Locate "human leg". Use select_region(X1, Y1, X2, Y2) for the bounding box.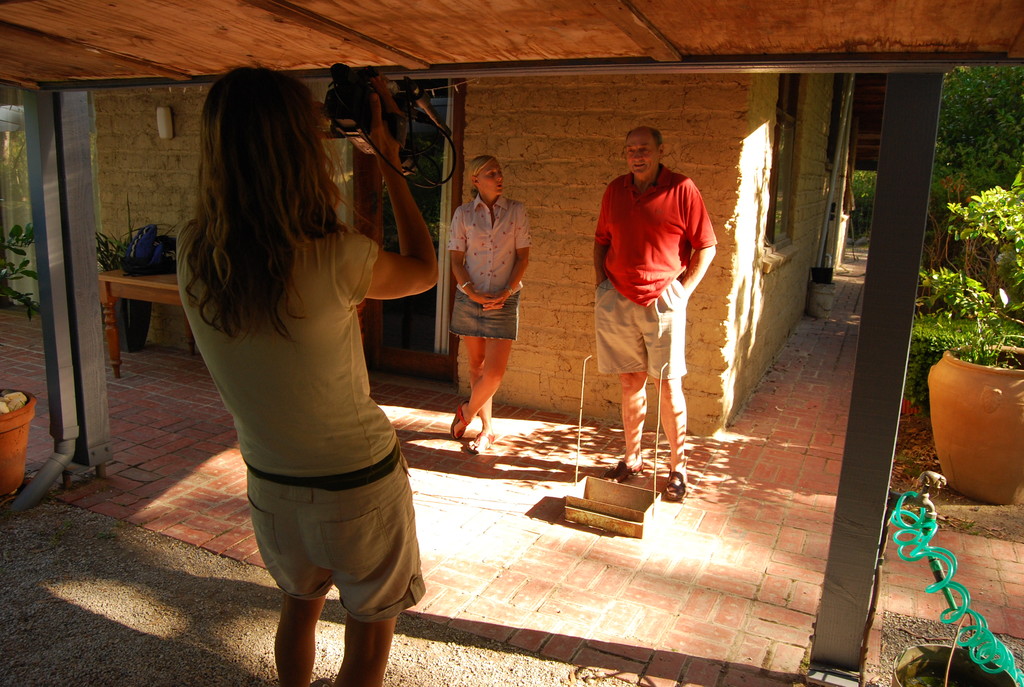
select_region(305, 438, 431, 686).
